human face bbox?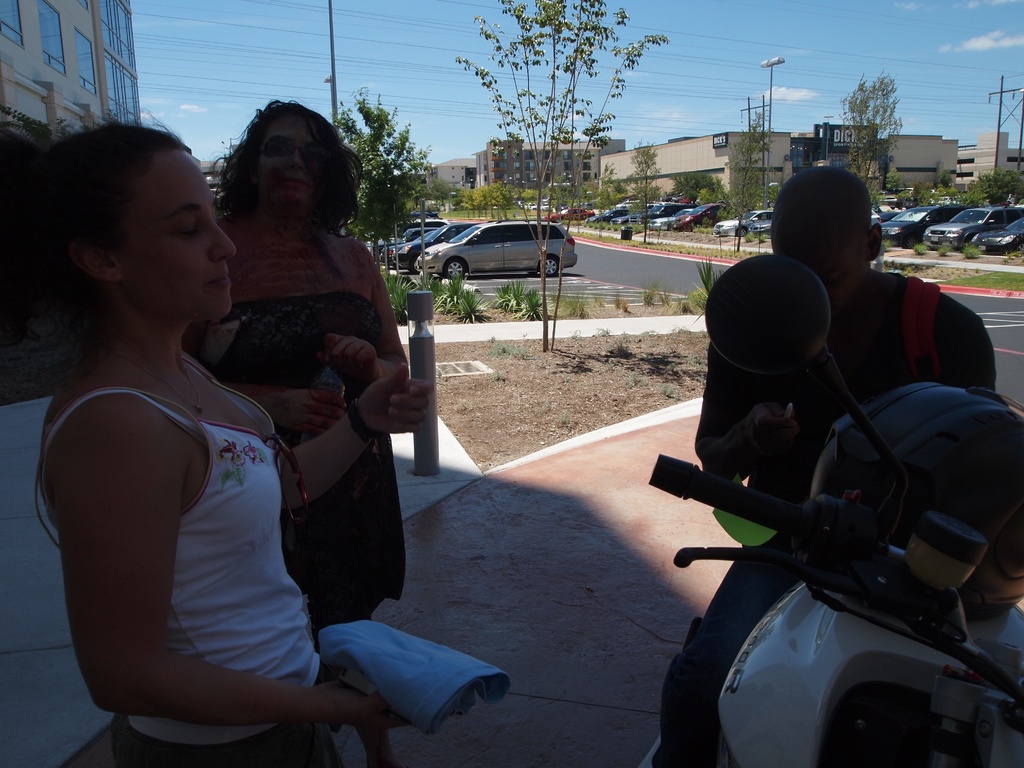
BBox(771, 192, 870, 307)
